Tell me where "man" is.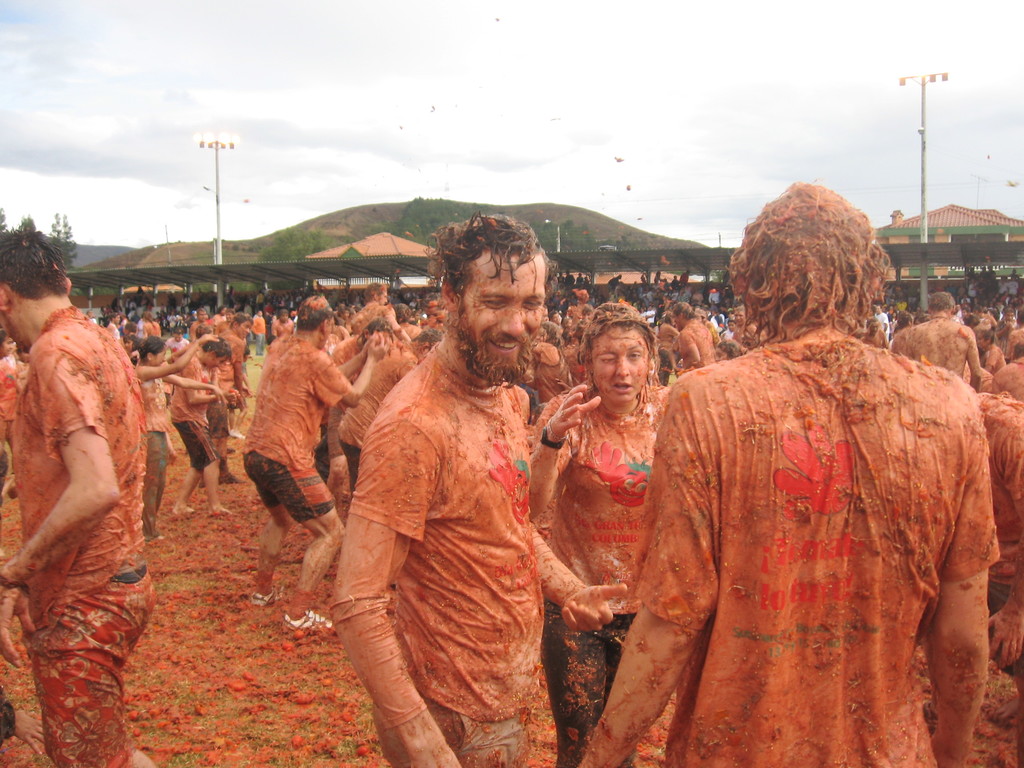
"man" is at <region>317, 213, 592, 760</region>.
